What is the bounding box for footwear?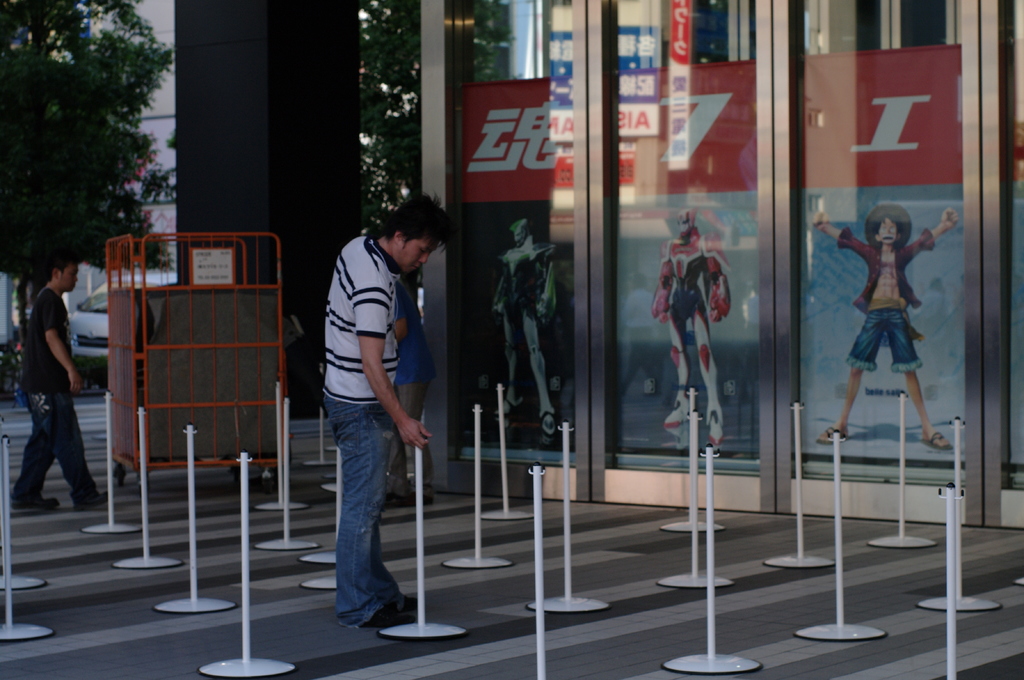
{"left": 6, "top": 484, "right": 54, "bottom": 518}.
